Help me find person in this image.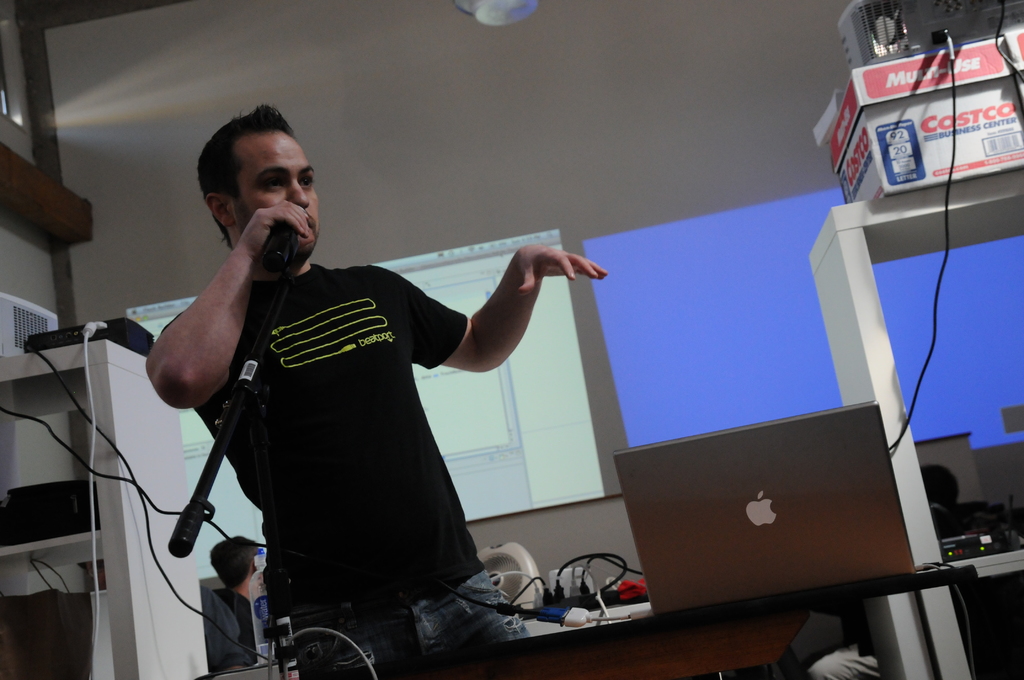
Found it: 207:530:260:662.
